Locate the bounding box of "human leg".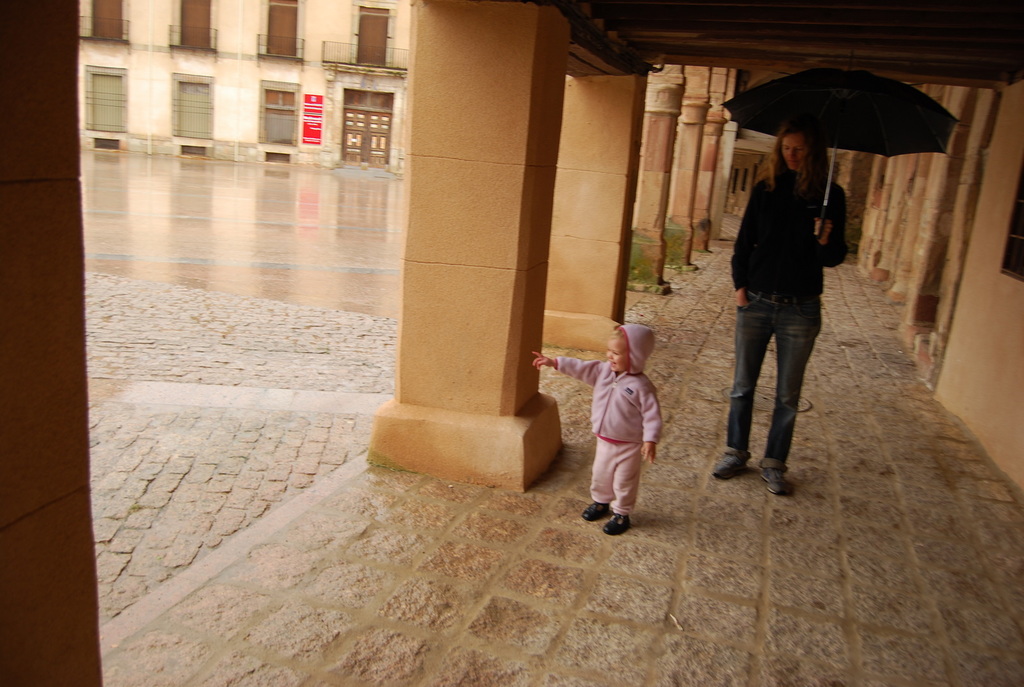
Bounding box: (left=583, top=441, right=638, bottom=535).
